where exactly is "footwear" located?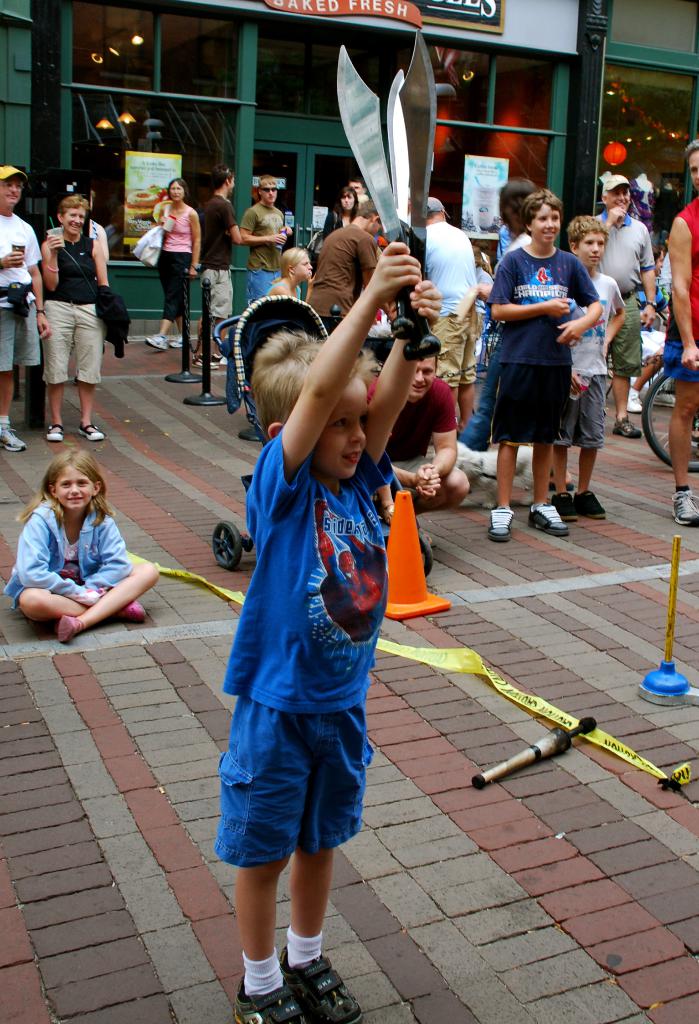
Its bounding box is {"left": 42, "top": 420, "right": 65, "bottom": 443}.
